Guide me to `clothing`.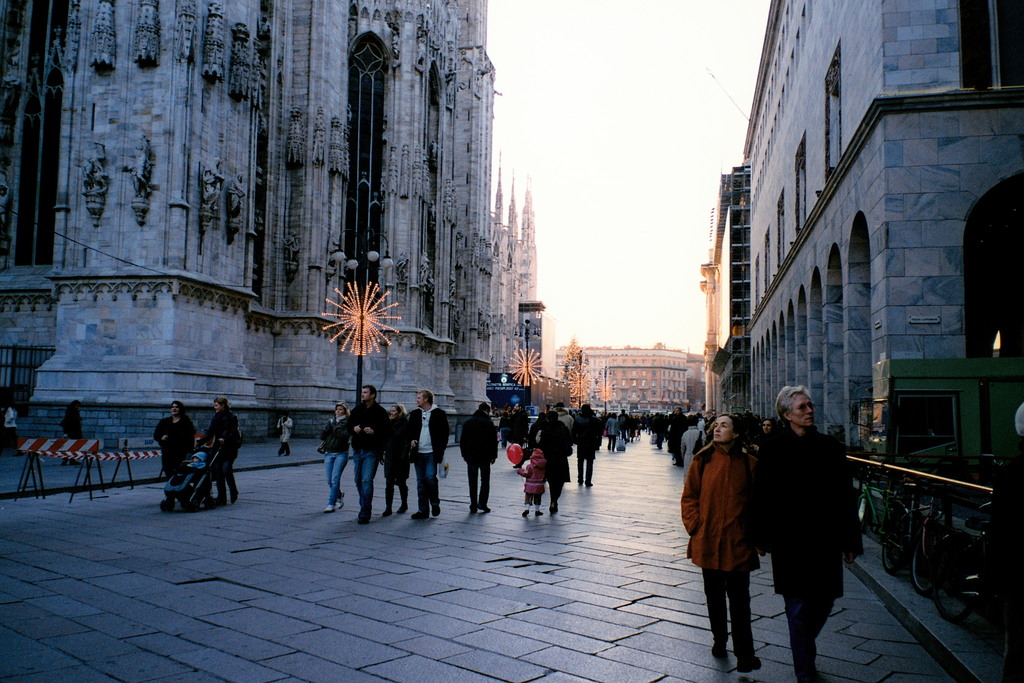
Guidance: box(407, 395, 449, 460).
